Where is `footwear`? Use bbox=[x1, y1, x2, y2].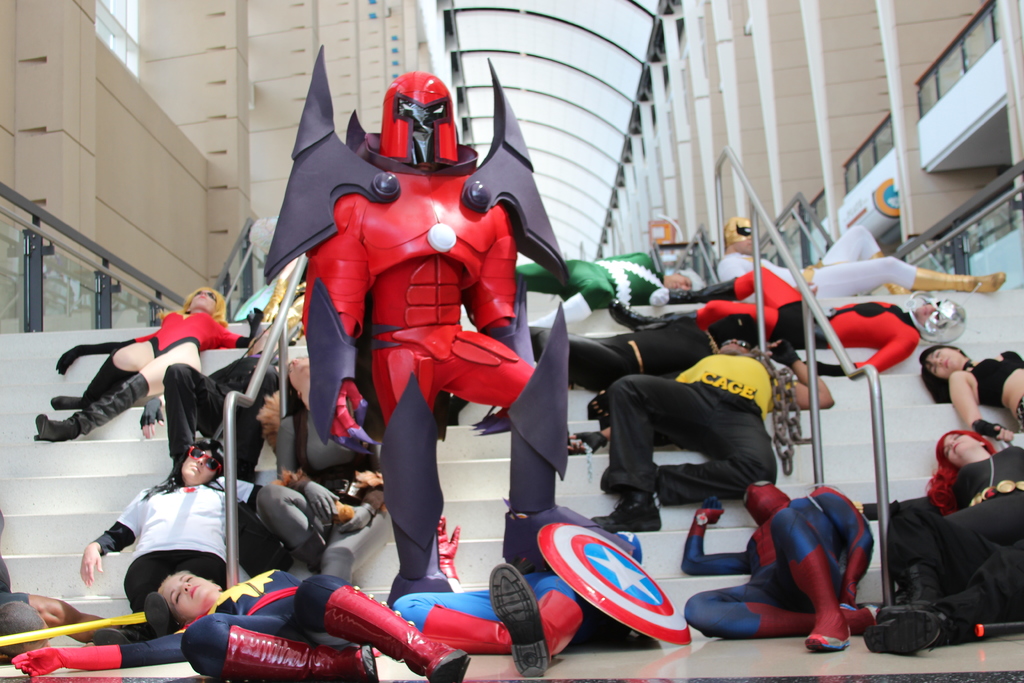
bbox=[601, 459, 614, 488].
